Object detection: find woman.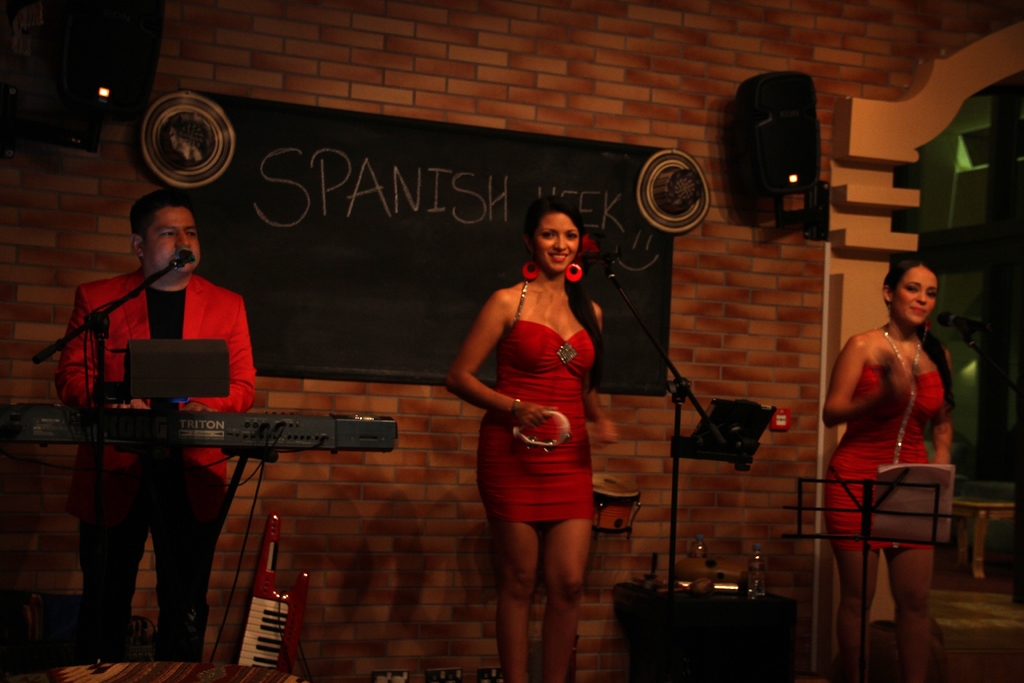
(left=819, top=252, right=963, bottom=682).
